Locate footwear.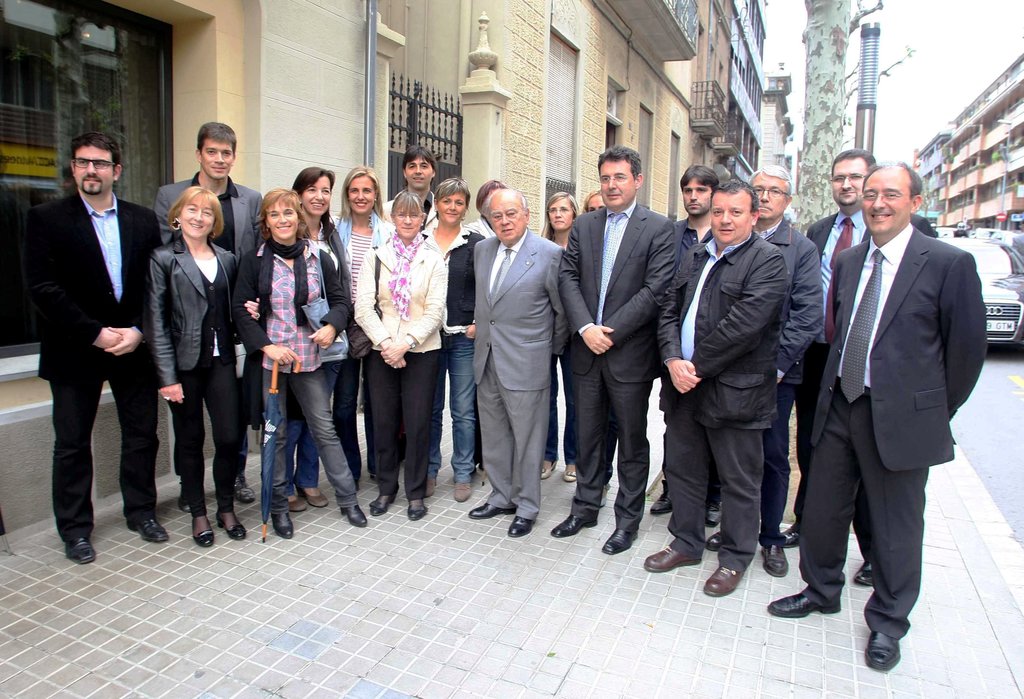
Bounding box: [767,588,839,616].
